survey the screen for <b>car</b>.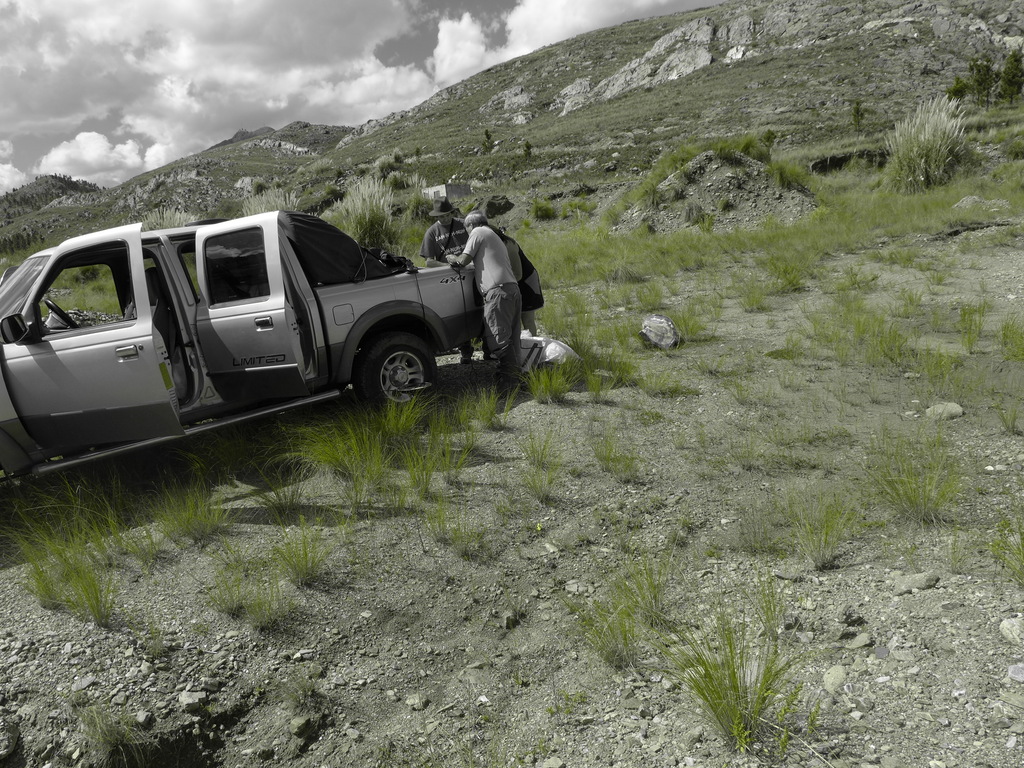
Survey found: locate(17, 182, 548, 510).
